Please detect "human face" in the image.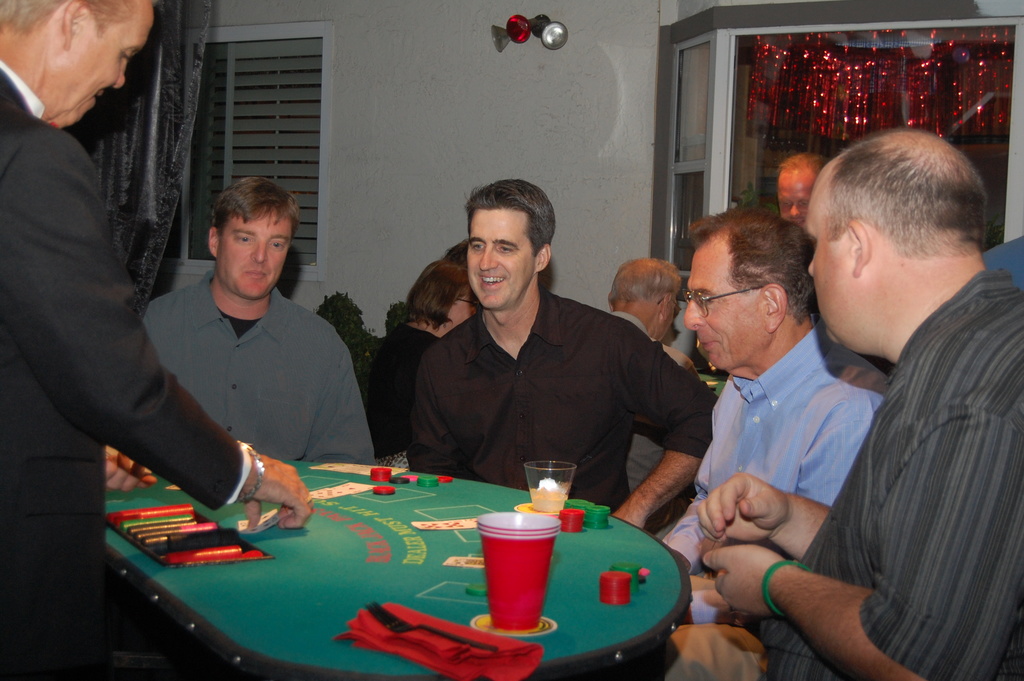
<bbox>467, 208, 535, 308</bbox>.
